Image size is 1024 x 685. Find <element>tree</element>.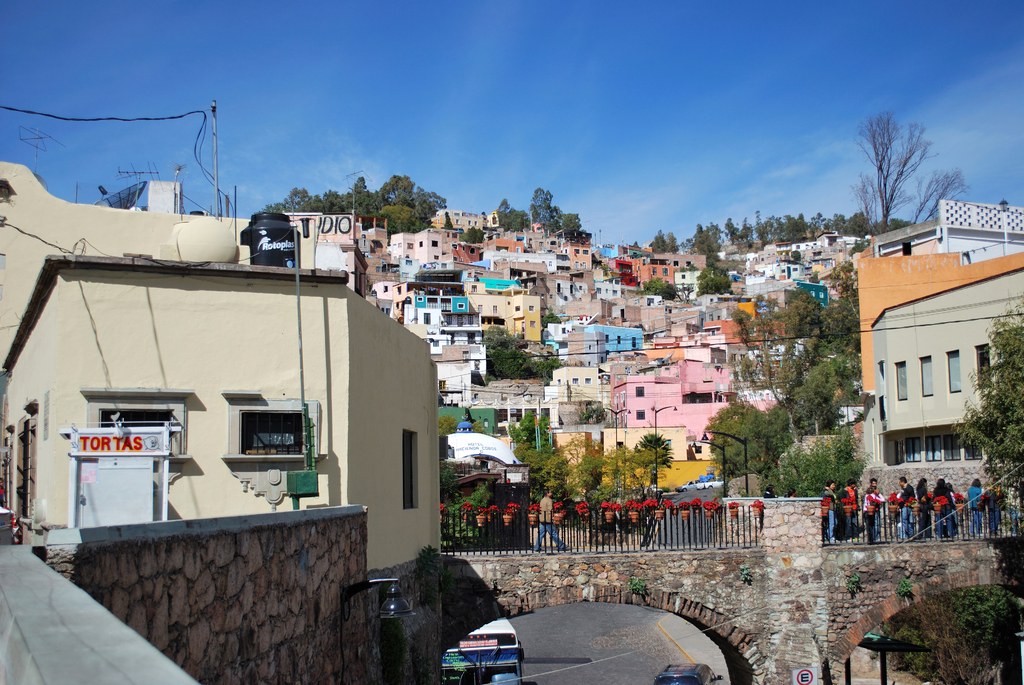
rect(482, 322, 580, 384).
